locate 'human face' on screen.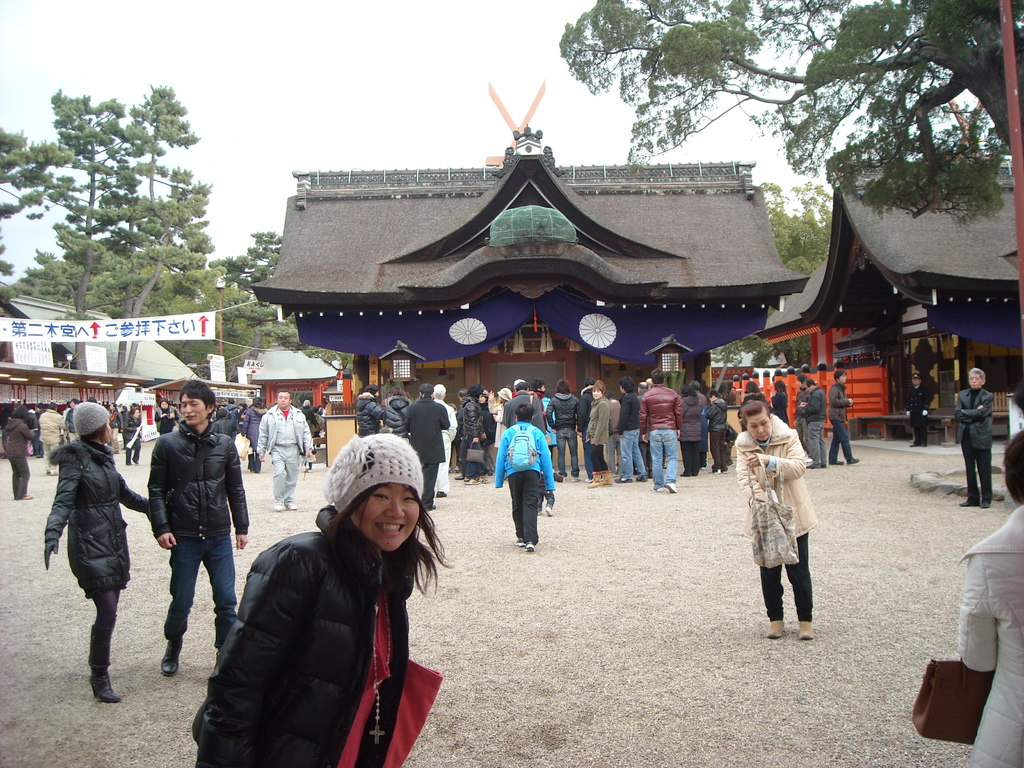
On screen at (365, 486, 422, 549).
